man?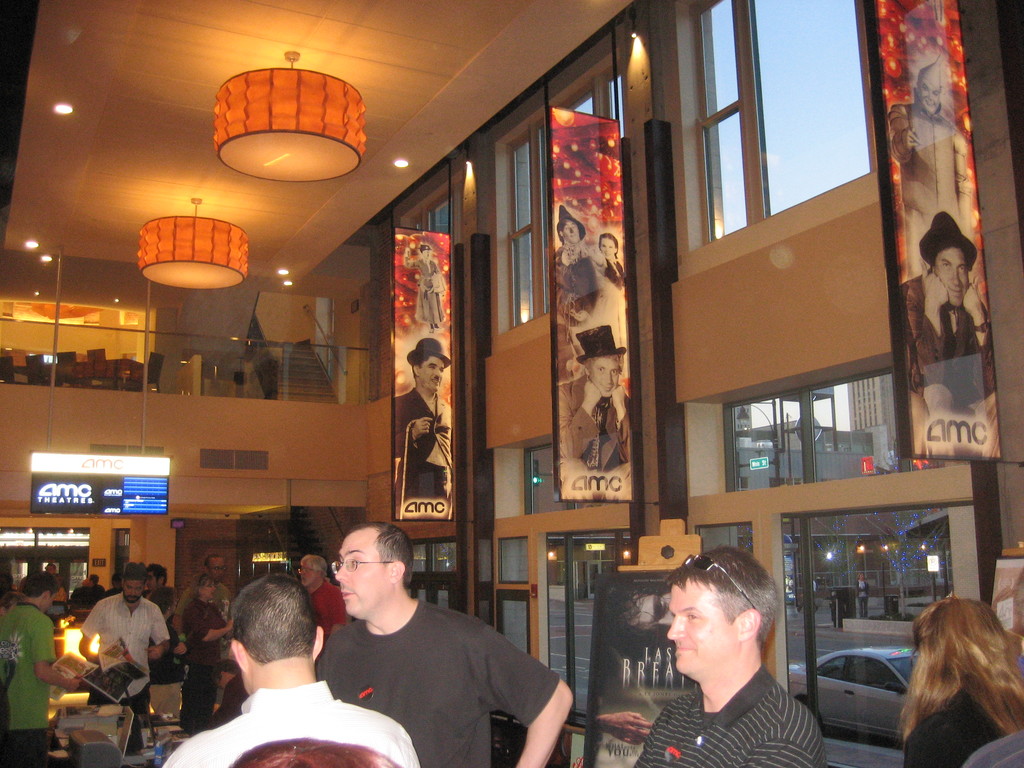
[394, 339, 454, 511]
